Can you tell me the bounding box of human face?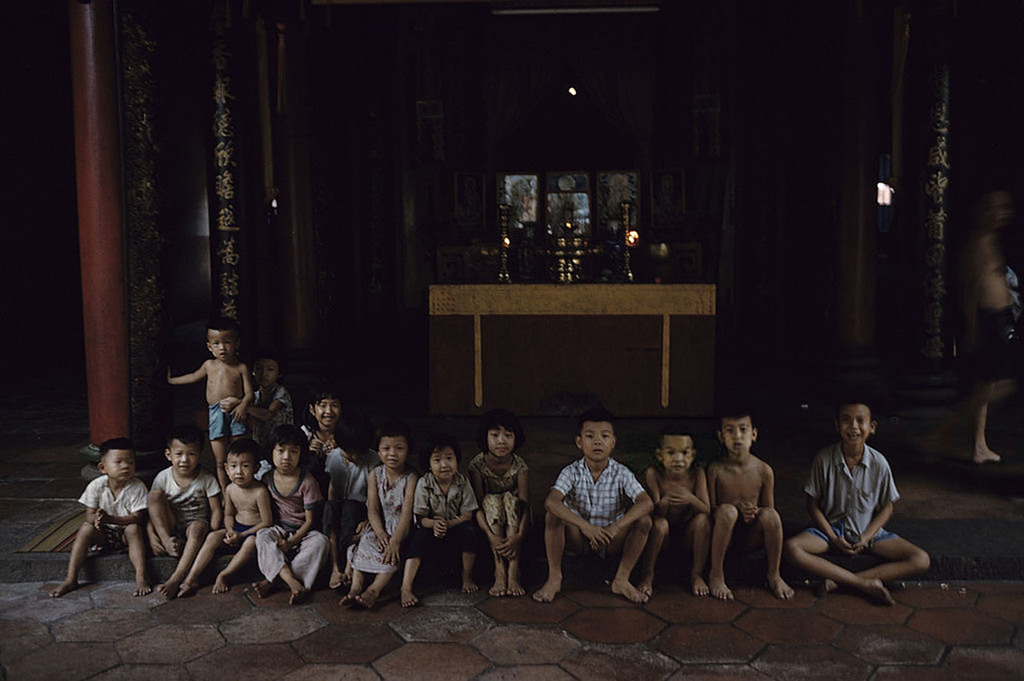
locate(276, 445, 296, 471).
